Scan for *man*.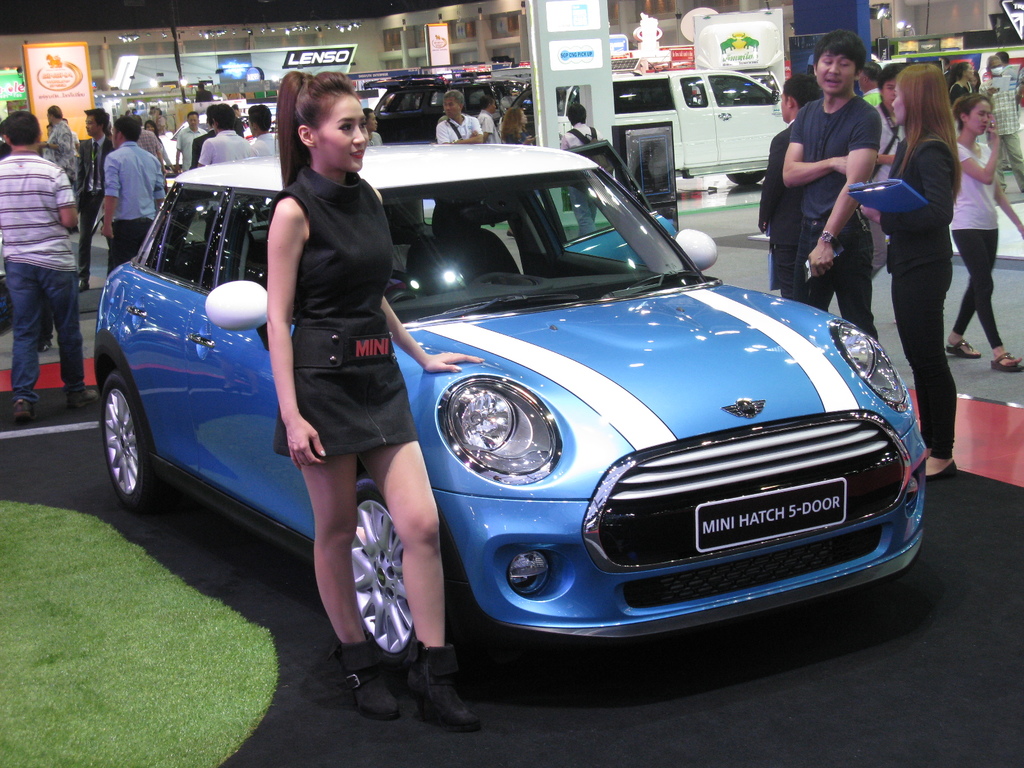
Scan result: bbox=[72, 107, 118, 291].
